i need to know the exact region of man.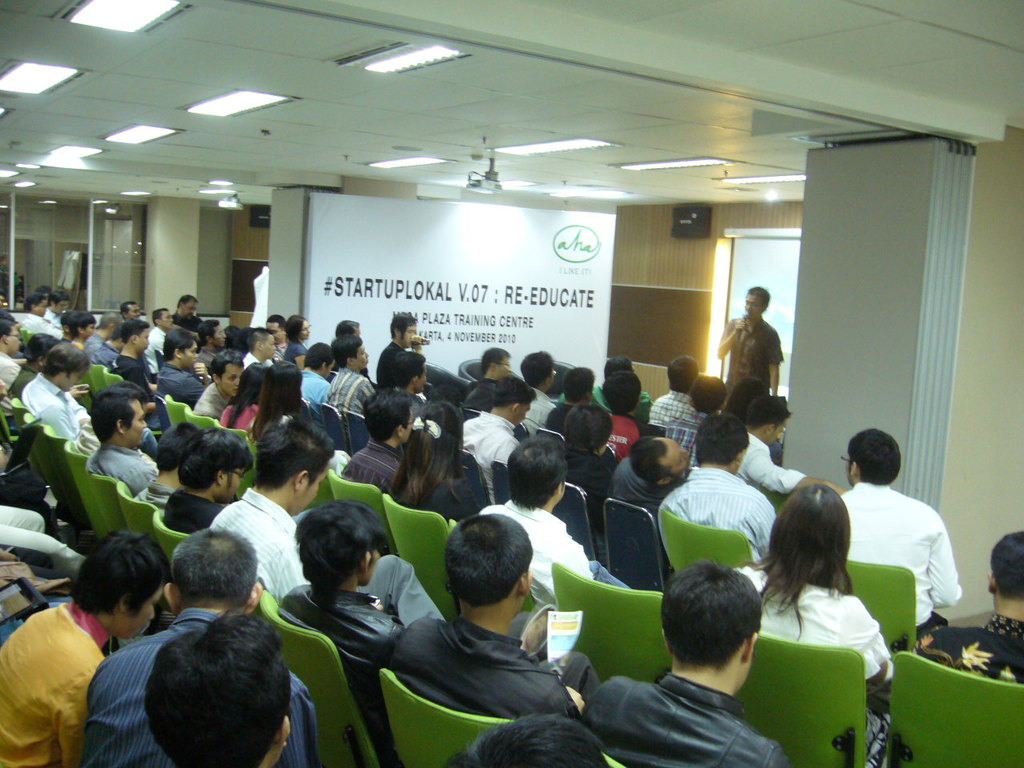
Region: box(179, 291, 201, 315).
